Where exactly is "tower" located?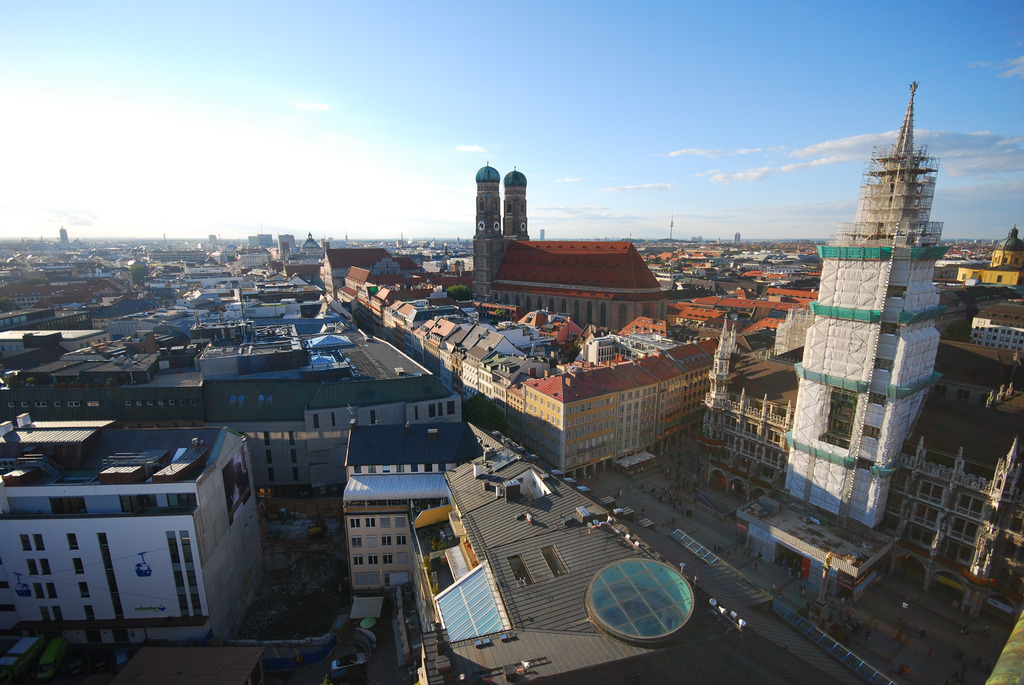
Its bounding box is [776, 85, 980, 507].
